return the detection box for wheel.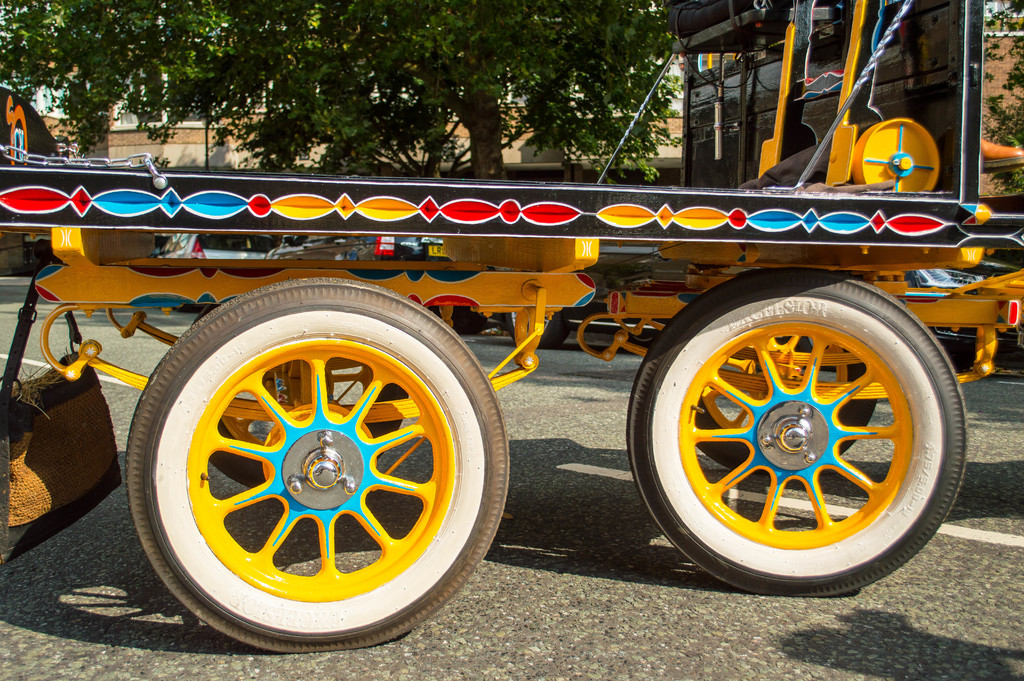
crop(126, 280, 513, 653).
